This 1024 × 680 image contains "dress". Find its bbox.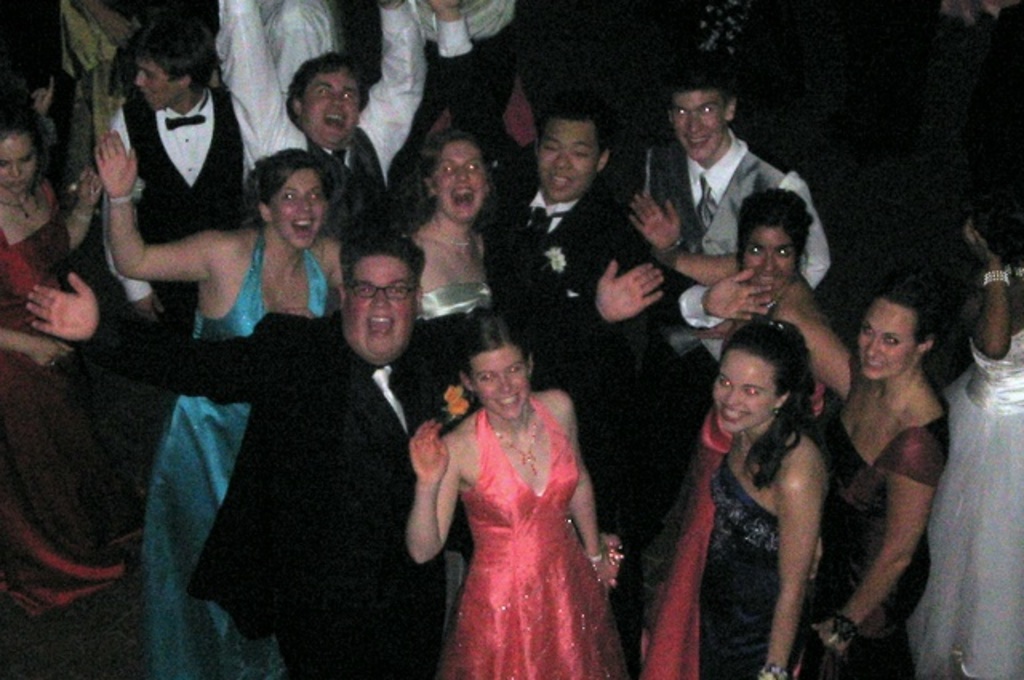
(x1=710, y1=451, x2=782, y2=678).
